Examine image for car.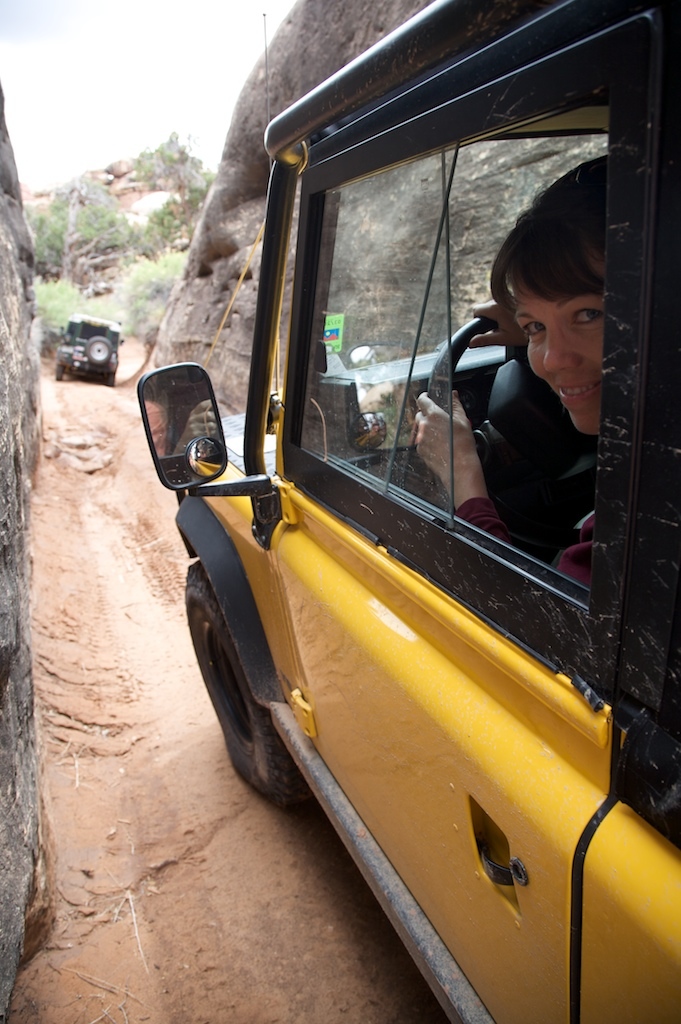
Examination result: {"x1": 138, "y1": 0, "x2": 680, "y2": 1019}.
